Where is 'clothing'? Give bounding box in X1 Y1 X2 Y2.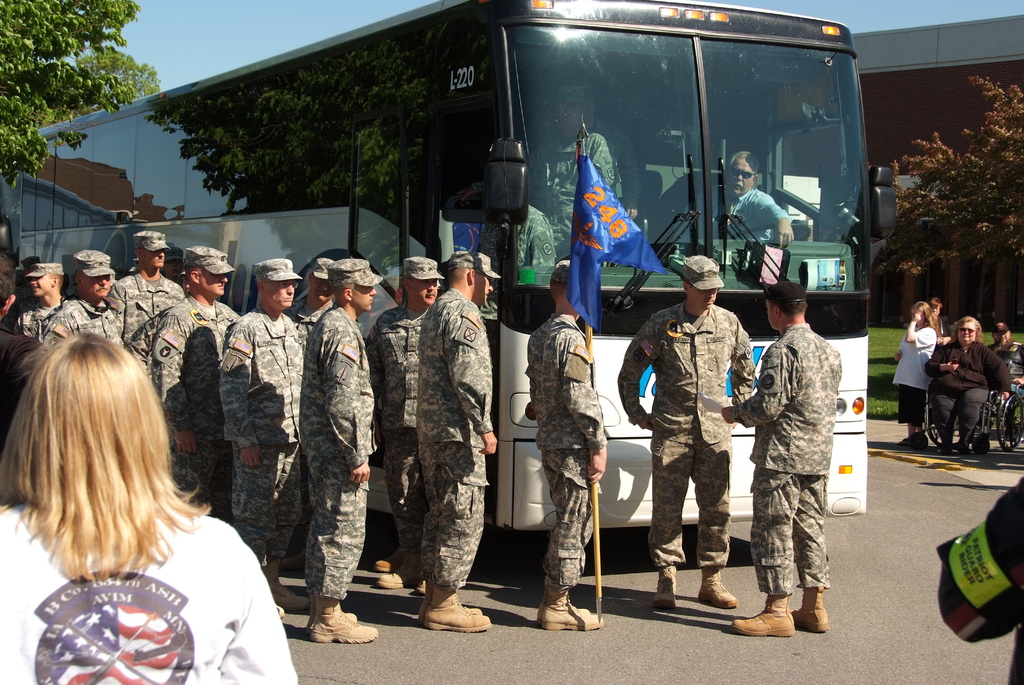
756 314 845 592.
